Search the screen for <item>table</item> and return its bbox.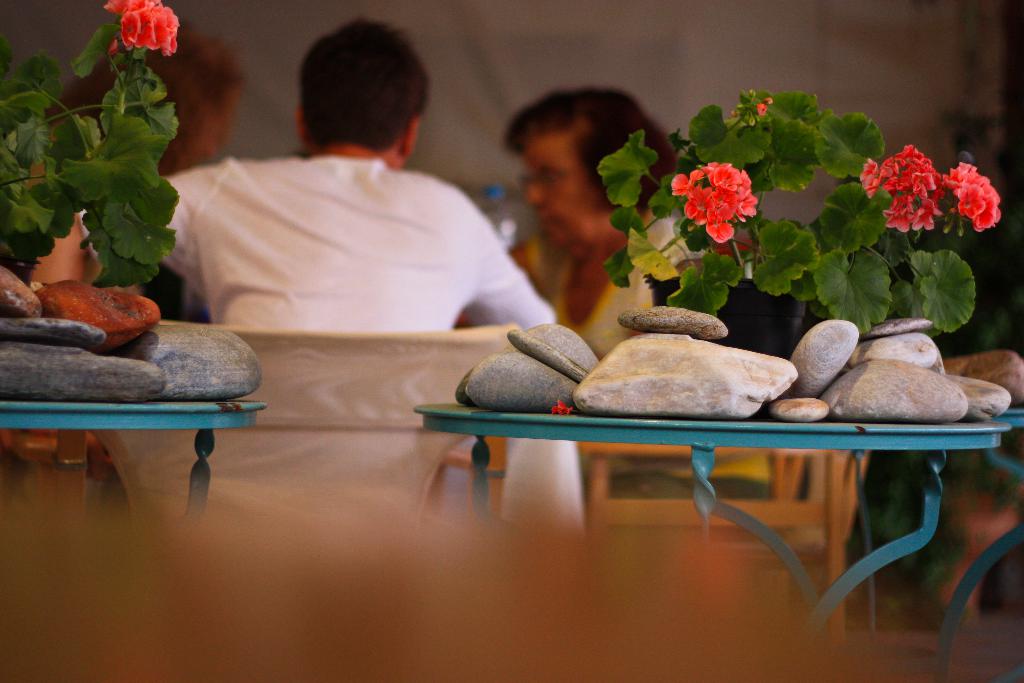
Found: (x1=953, y1=406, x2=1023, y2=682).
